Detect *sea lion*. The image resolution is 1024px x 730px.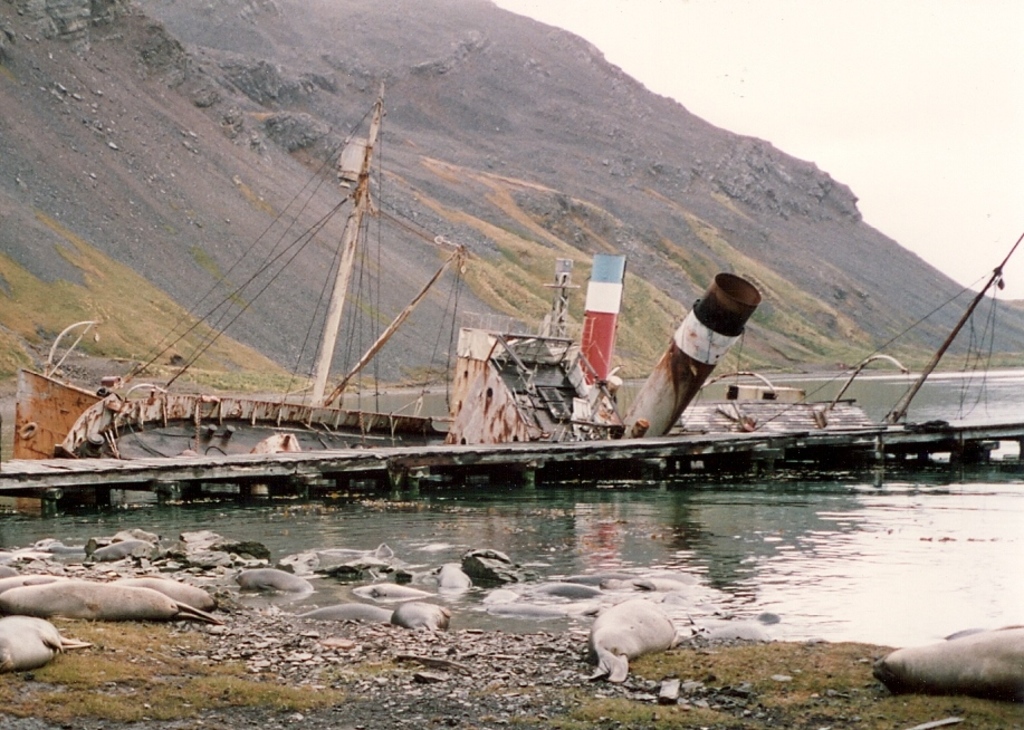
433, 561, 475, 608.
